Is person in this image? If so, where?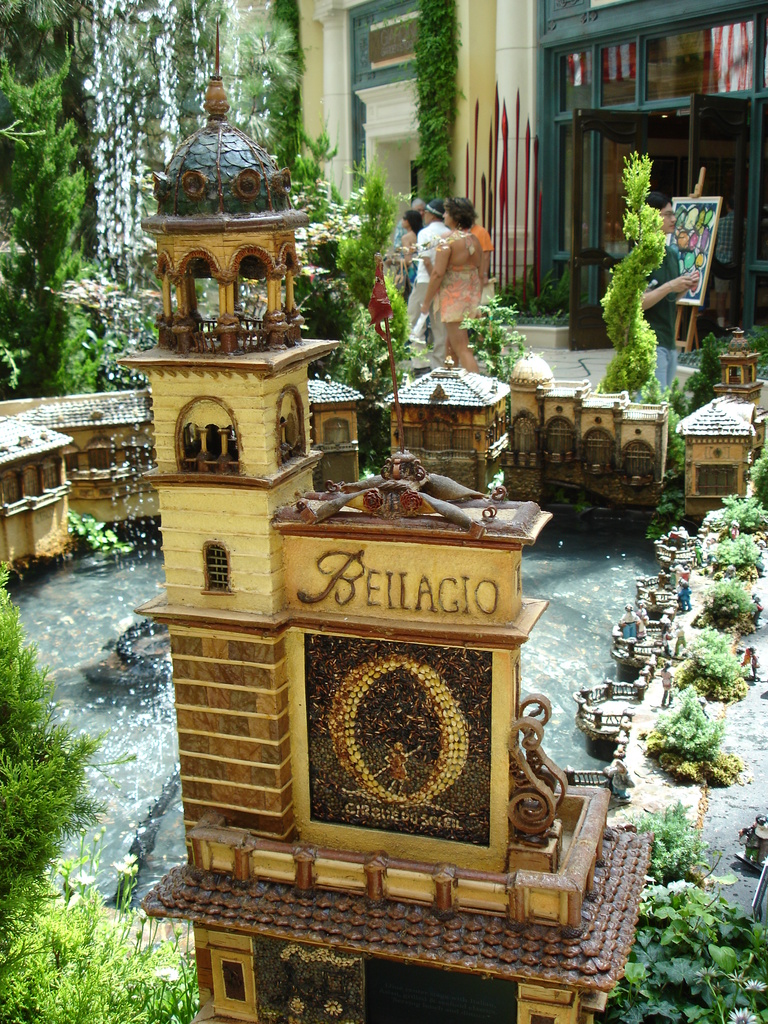
Yes, at 642, 189, 700, 403.
